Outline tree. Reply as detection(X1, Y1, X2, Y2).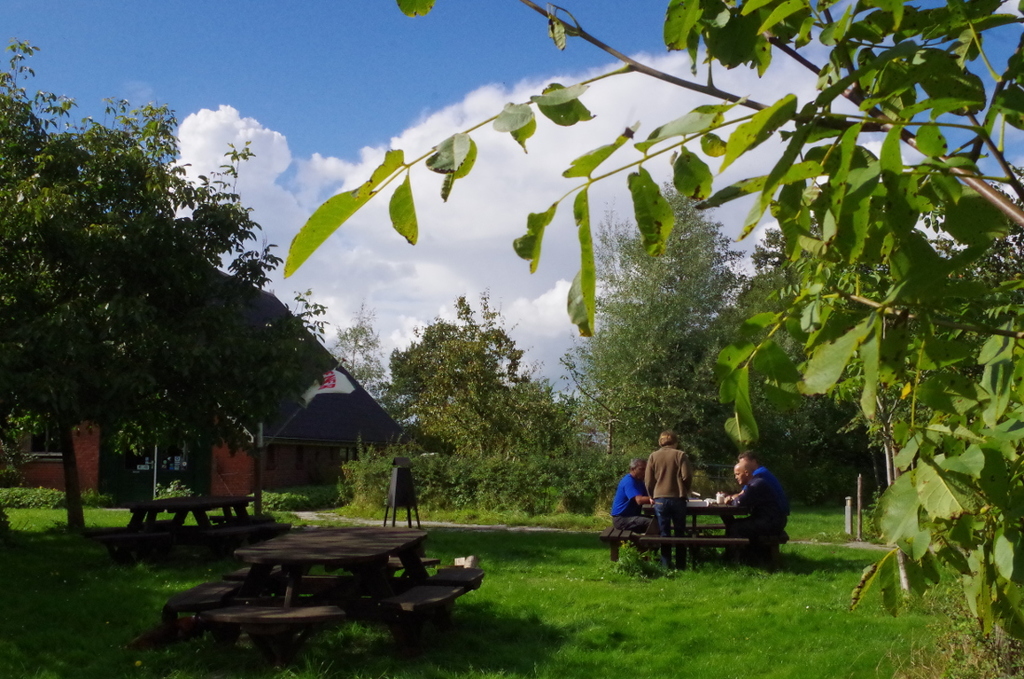
detection(0, 46, 379, 530).
